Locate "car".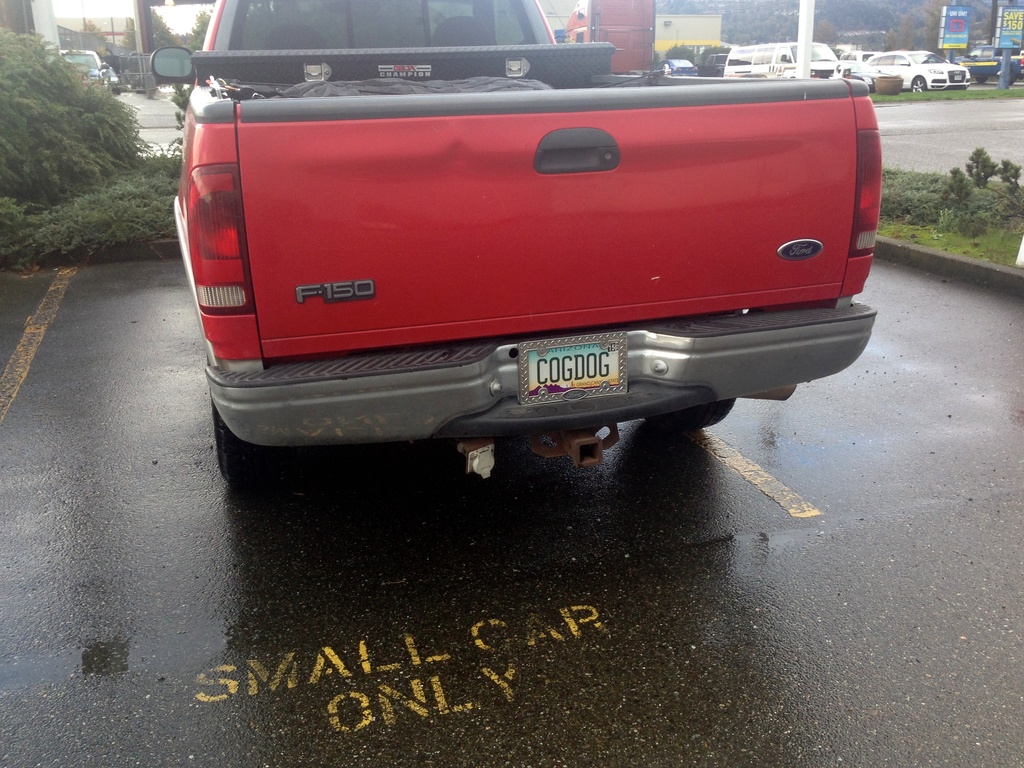
Bounding box: rect(657, 56, 699, 77).
